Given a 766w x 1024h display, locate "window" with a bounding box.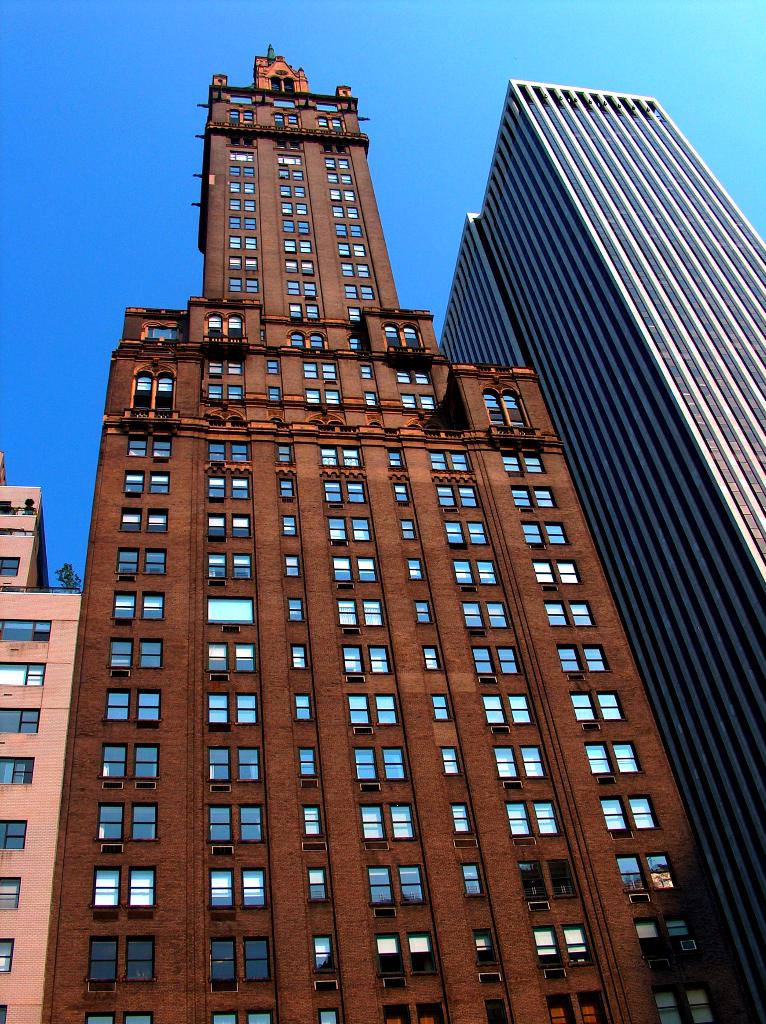
Located: BBox(543, 991, 608, 1023).
